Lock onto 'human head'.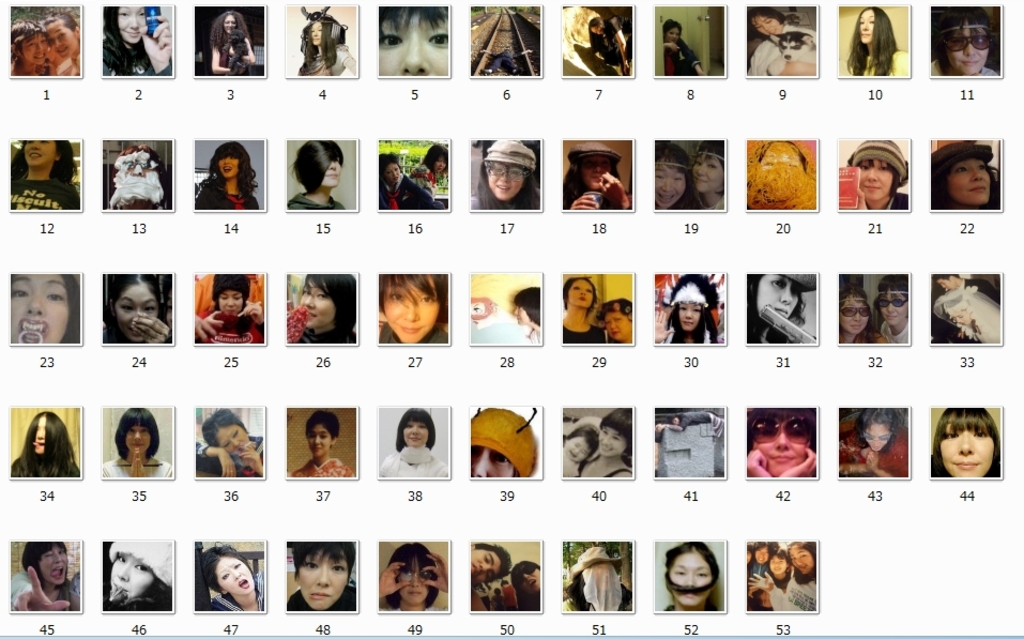
Locked: bbox=[932, 272, 960, 292].
